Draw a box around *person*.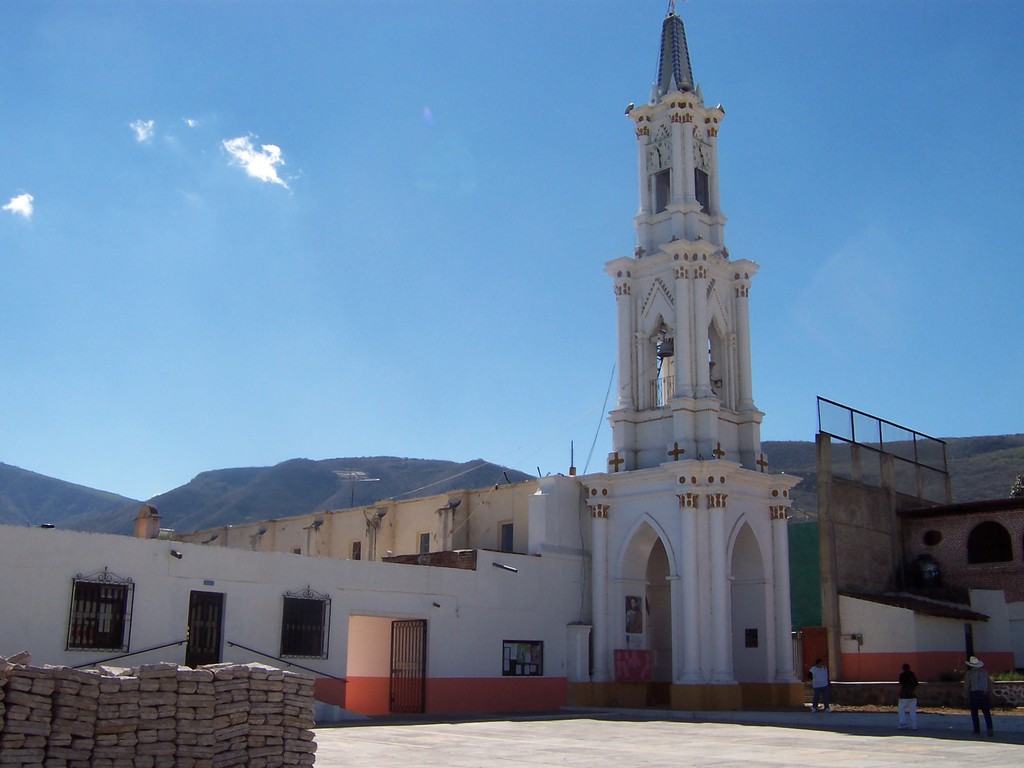
select_region(897, 665, 919, 732).
